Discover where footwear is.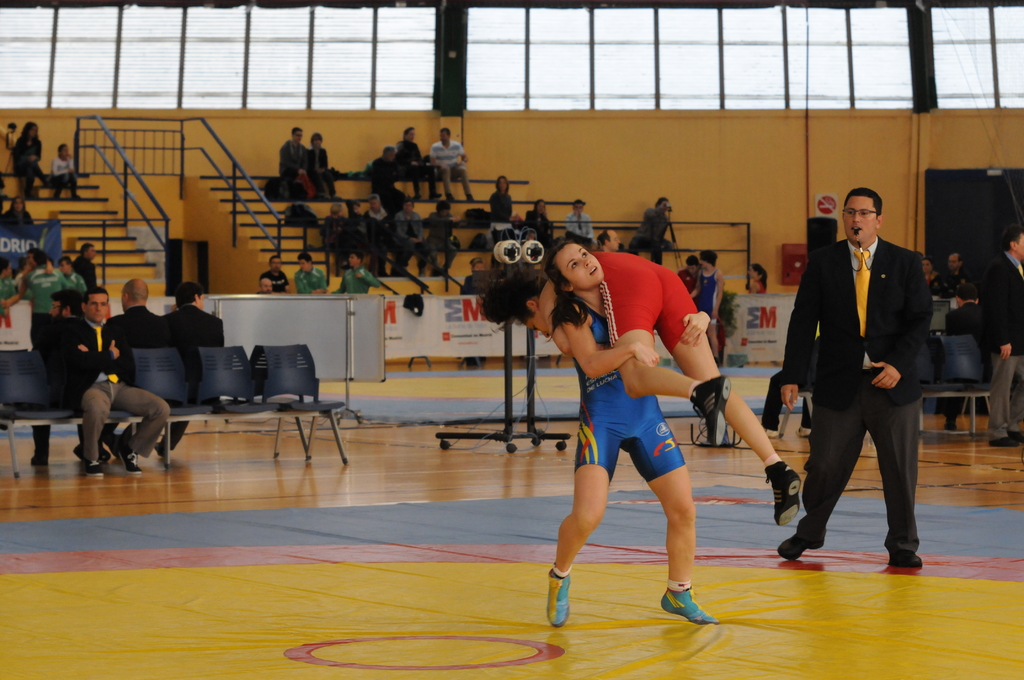
Discovered at pyautogui.locateOnScreen(890, 551, 925, 571).
